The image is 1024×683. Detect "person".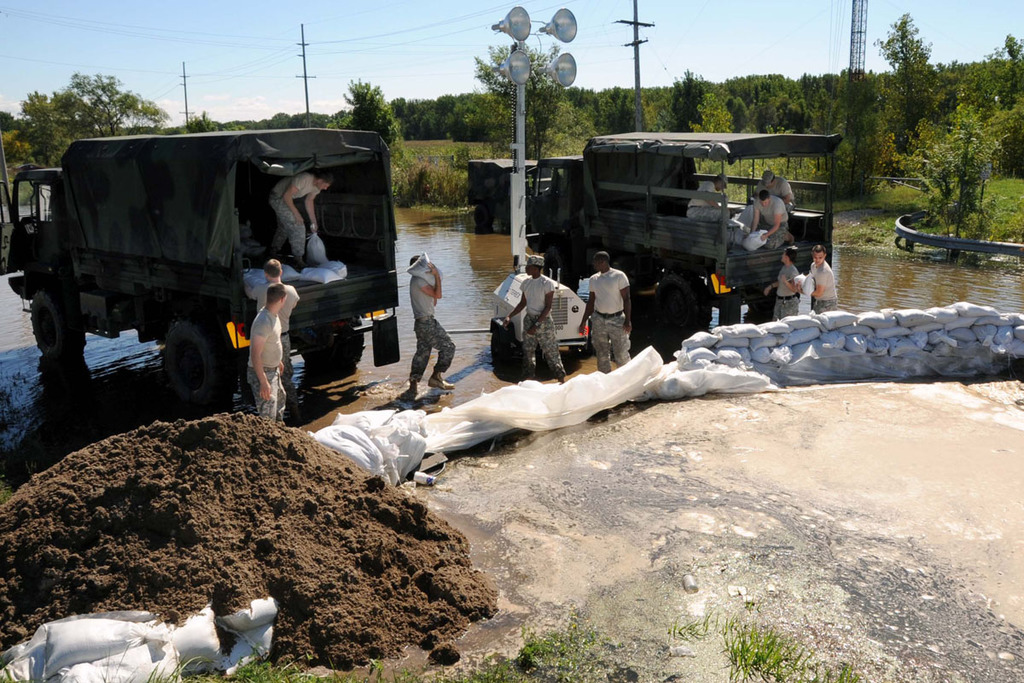
Detection: [687,173,728,225].
